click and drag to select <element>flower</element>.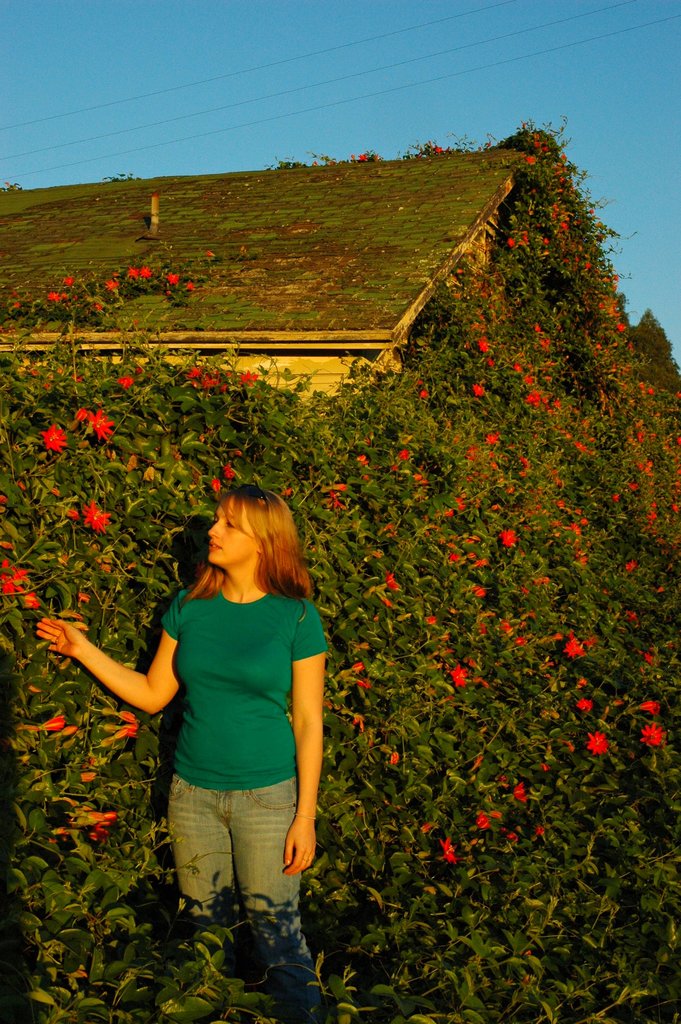
Selection: locate(65, 503, 78, 520).
